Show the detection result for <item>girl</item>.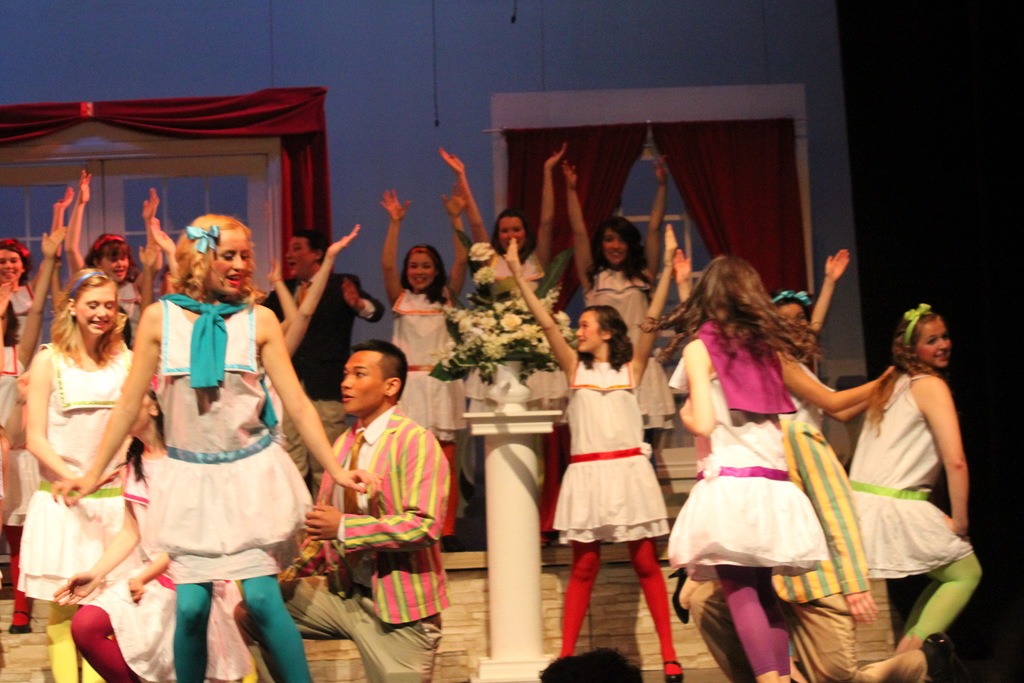
(left=19, top=259, right=147, bottom=642).
